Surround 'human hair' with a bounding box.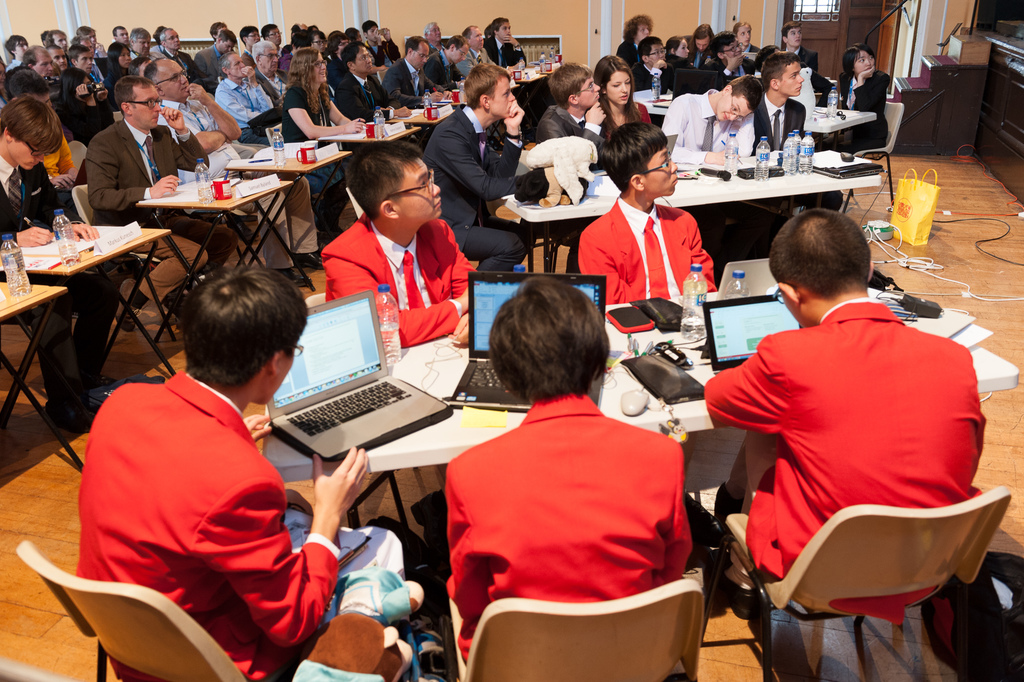
493, 271, 609, 405.
